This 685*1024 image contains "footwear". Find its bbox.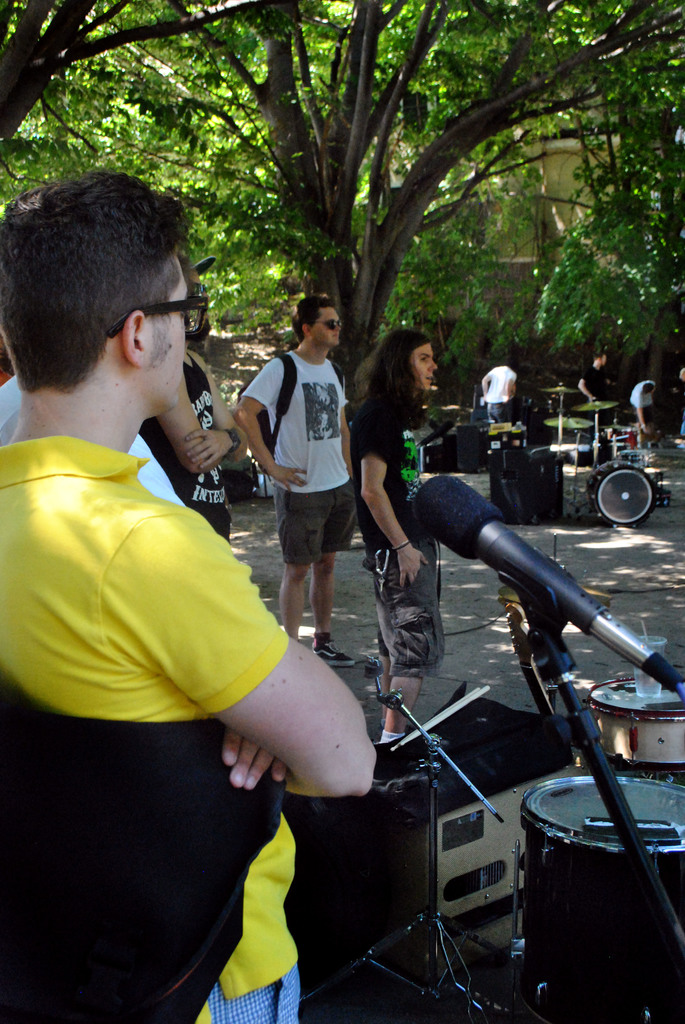
[314,633,356,671].
